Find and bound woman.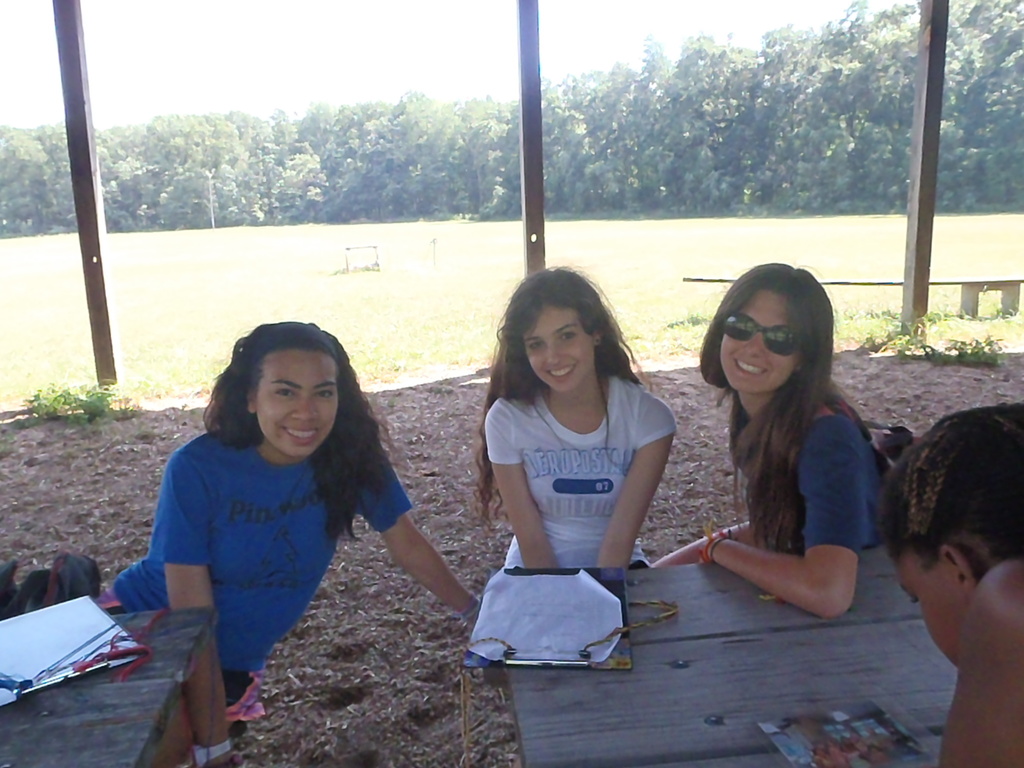
Bound: (left=98, top=314, right=495, bottom=767).
